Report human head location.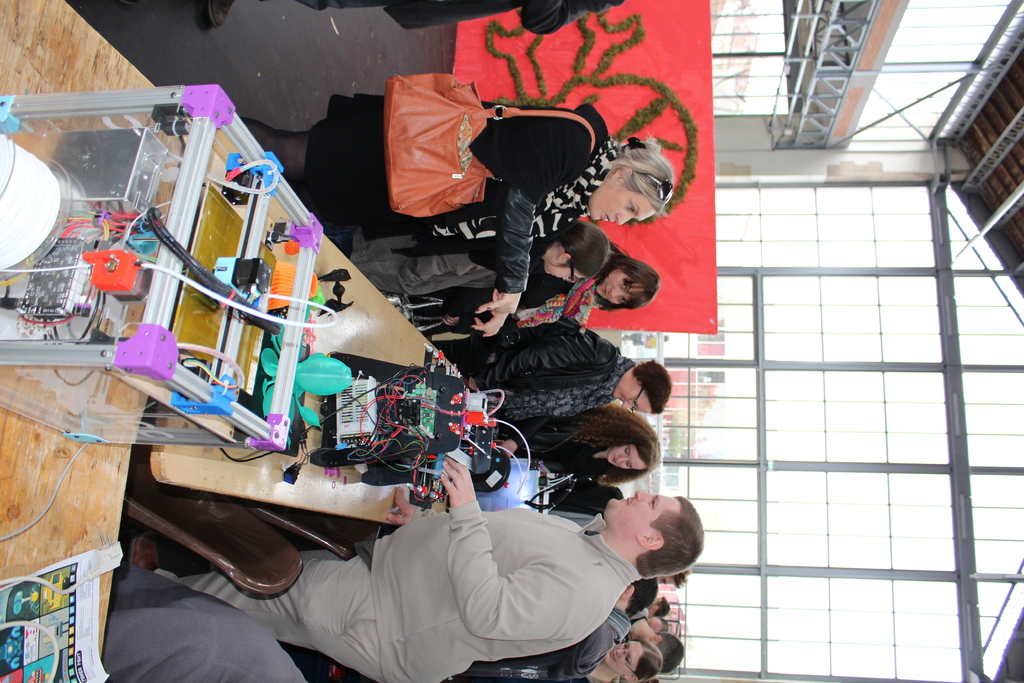
Report: bbox=(645, 614, 669, 636).
